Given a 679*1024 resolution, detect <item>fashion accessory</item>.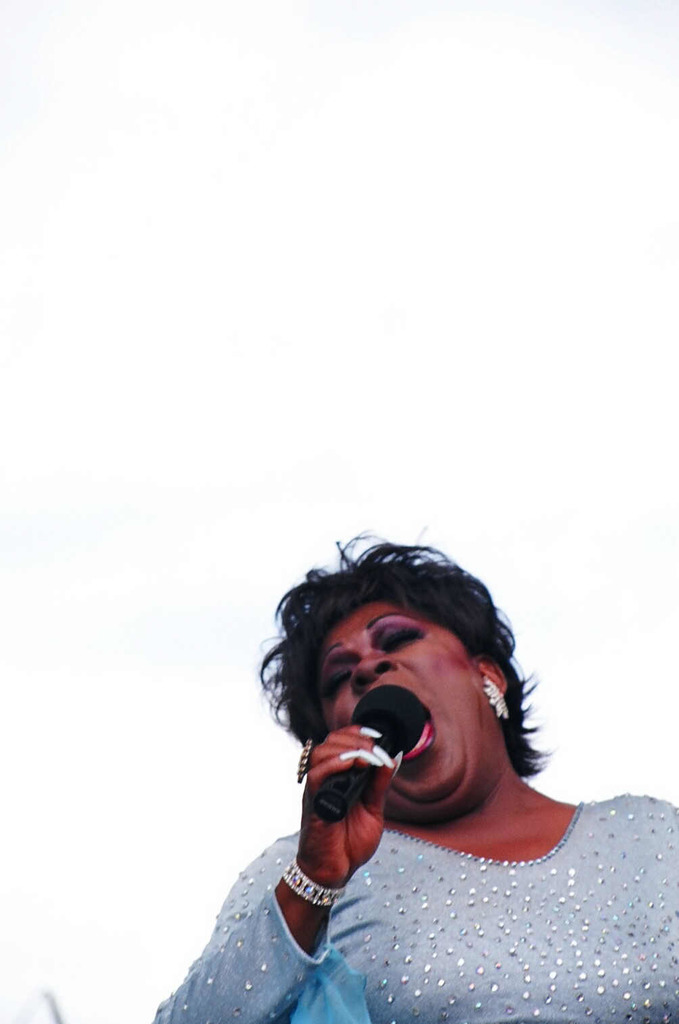
l=480, t=672, r=507, b=715.
